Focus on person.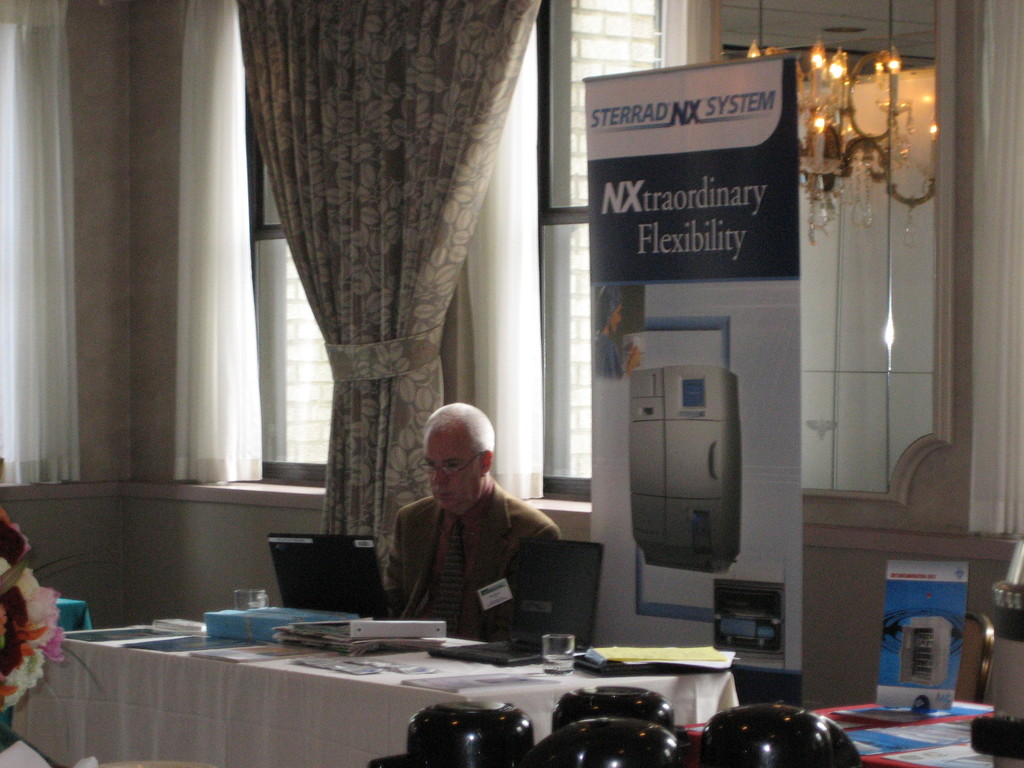
Focused at detection(365, 392, 570, 651).
